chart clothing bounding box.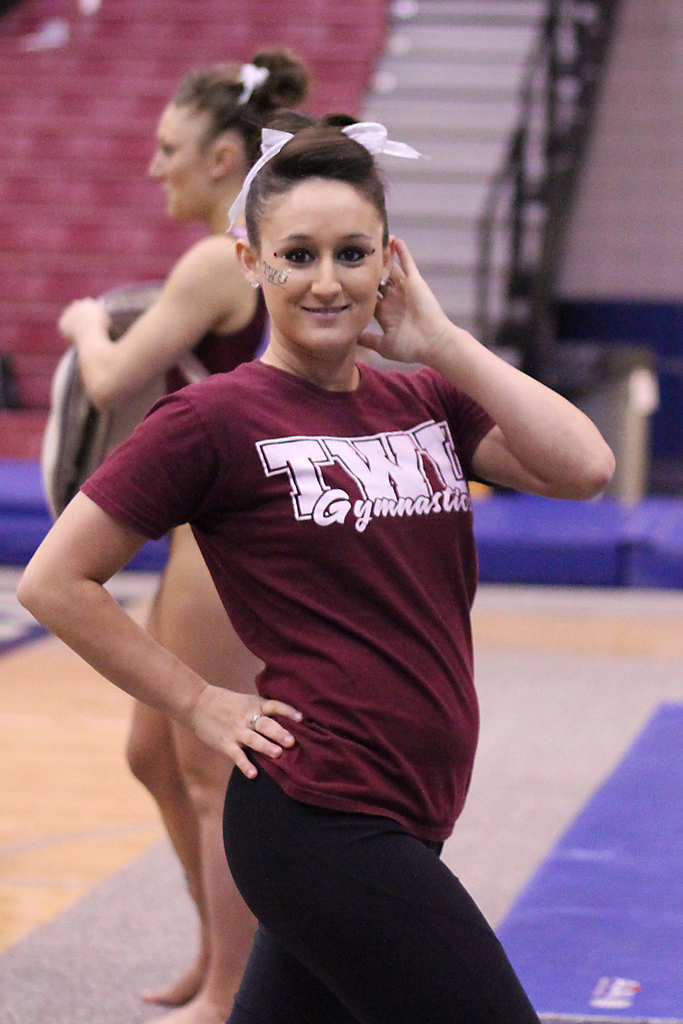
Charted: bbox=(165, 284, 265, 414).
